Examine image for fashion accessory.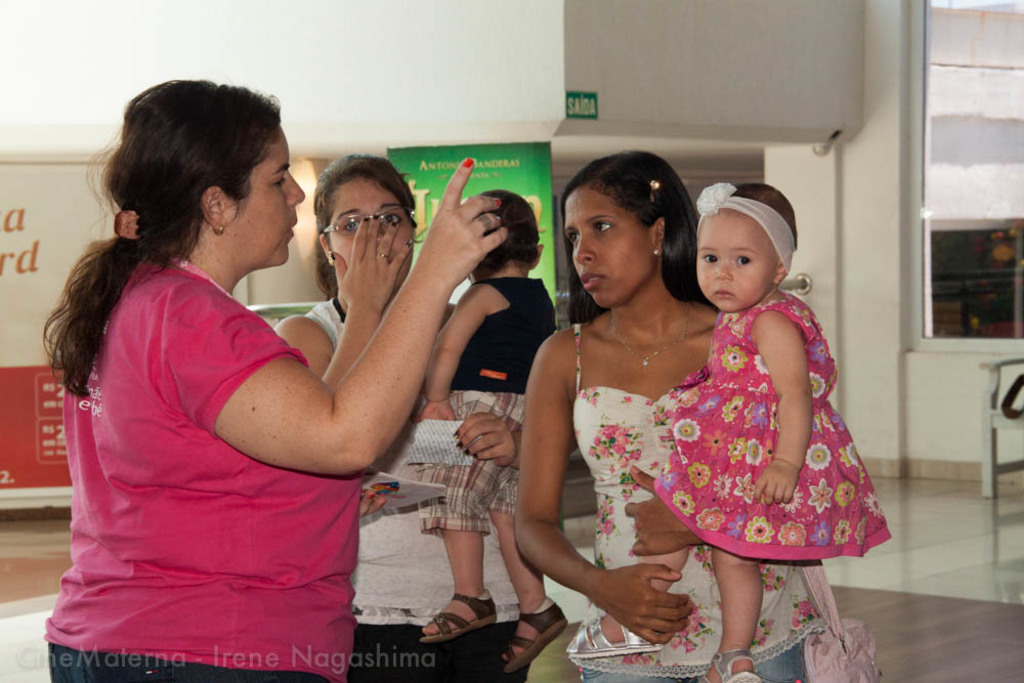
Examination result: 694/175/799/281.
